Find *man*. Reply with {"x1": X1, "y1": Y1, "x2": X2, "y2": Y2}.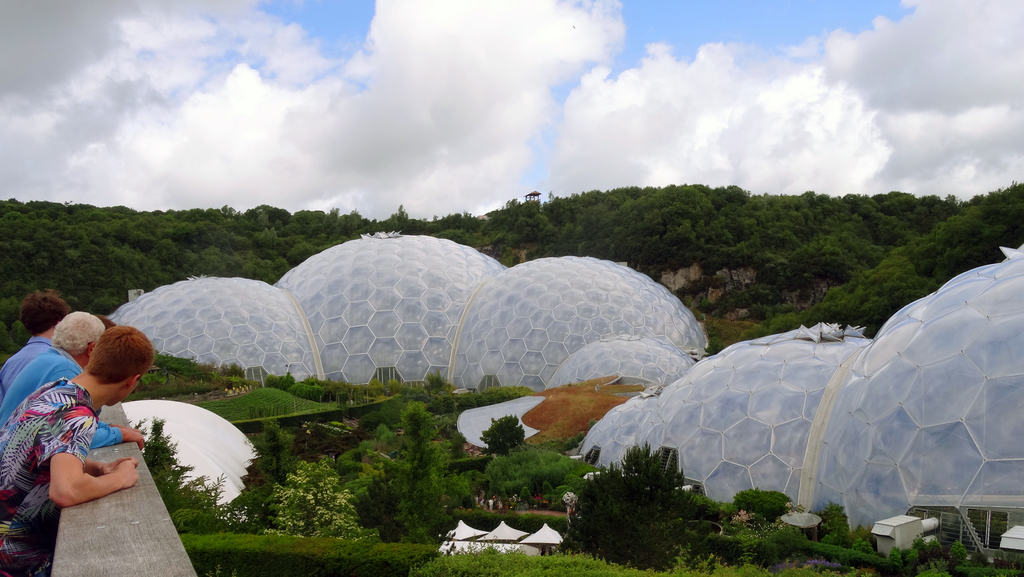
{"x1": 8, "y1": 314, "x2": 149, "y2": 550}.
